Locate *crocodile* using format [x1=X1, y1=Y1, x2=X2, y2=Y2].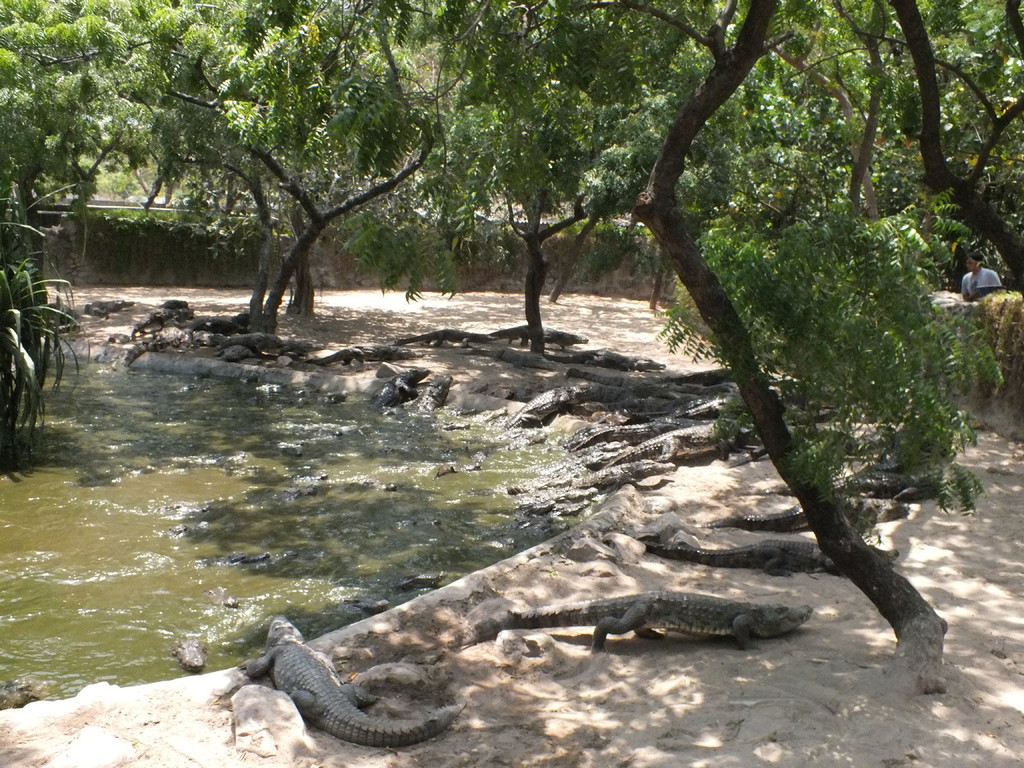
[x1=0, y1=678, x2=49, y2=708].
